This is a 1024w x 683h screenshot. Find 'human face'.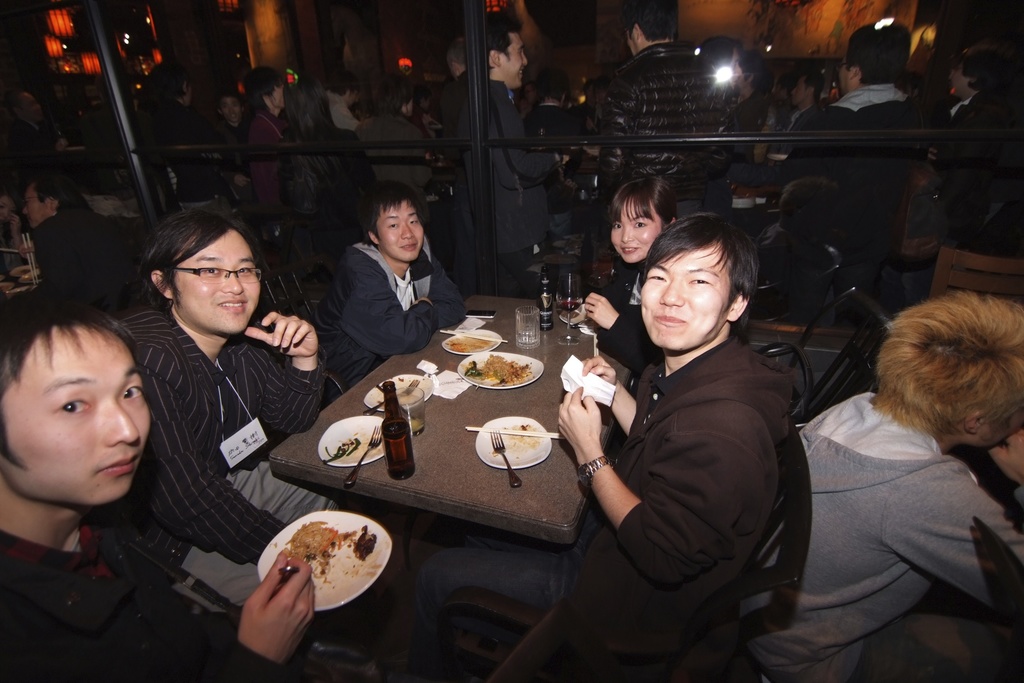
Bounding box: (x1=609, y1=196, x2=673, y2=268).
